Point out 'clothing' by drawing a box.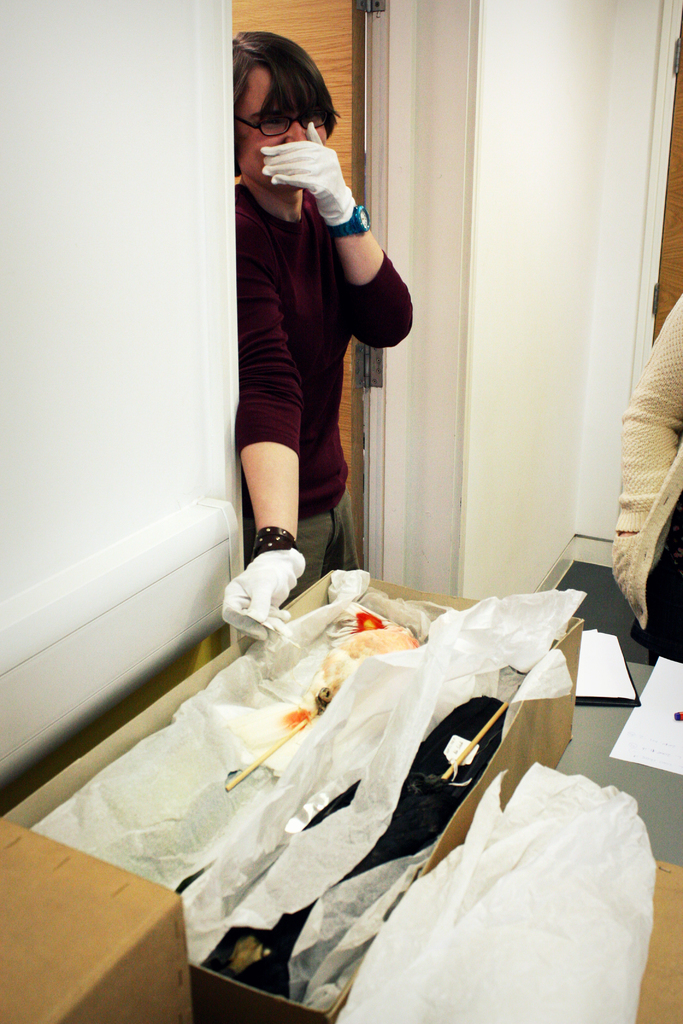
597,302,682,653.
